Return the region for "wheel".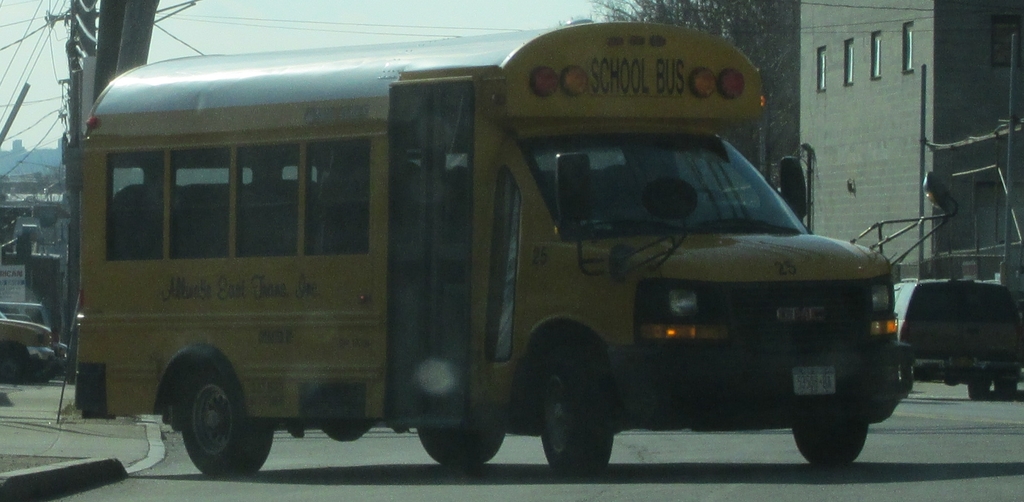
bbox(181, 364, 273, 482).
